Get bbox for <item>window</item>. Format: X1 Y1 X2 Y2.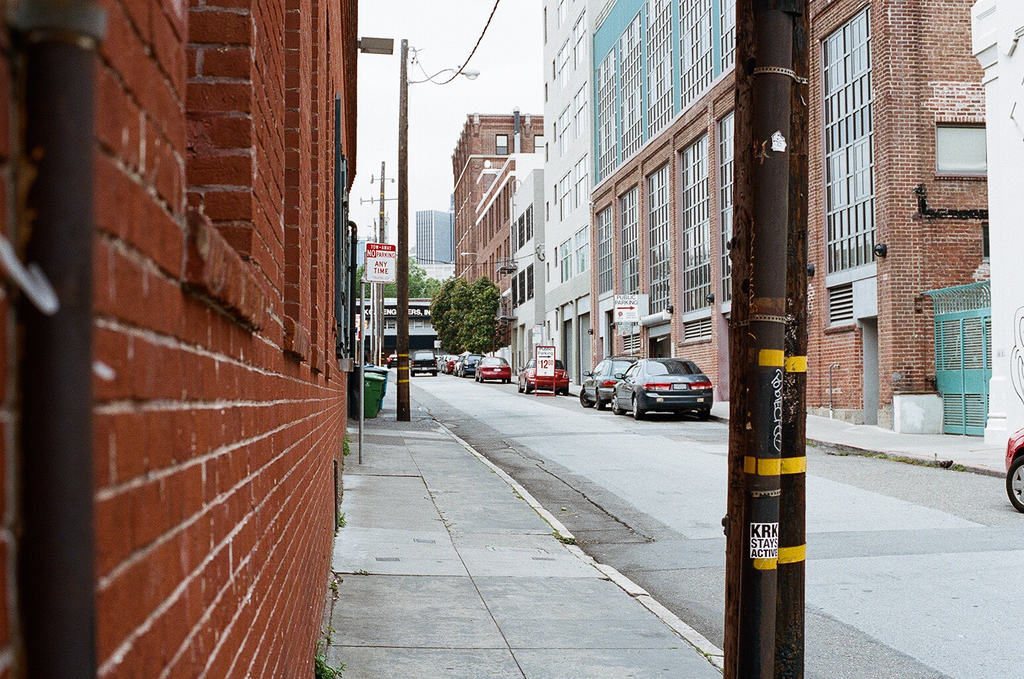
561 237 571 281.
